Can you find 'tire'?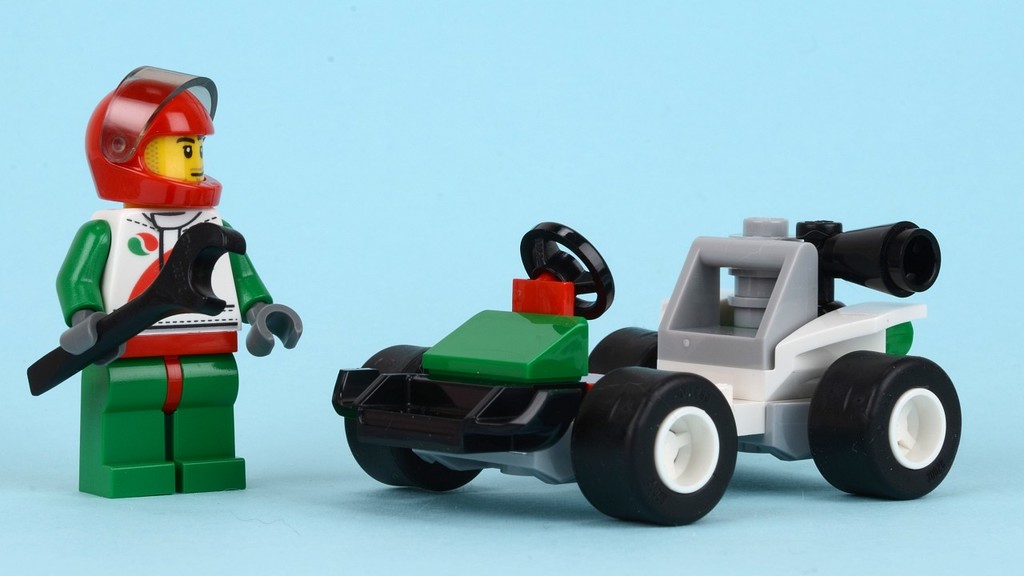
Yes, bounding box: Rect(805, 351, 961, 499).
